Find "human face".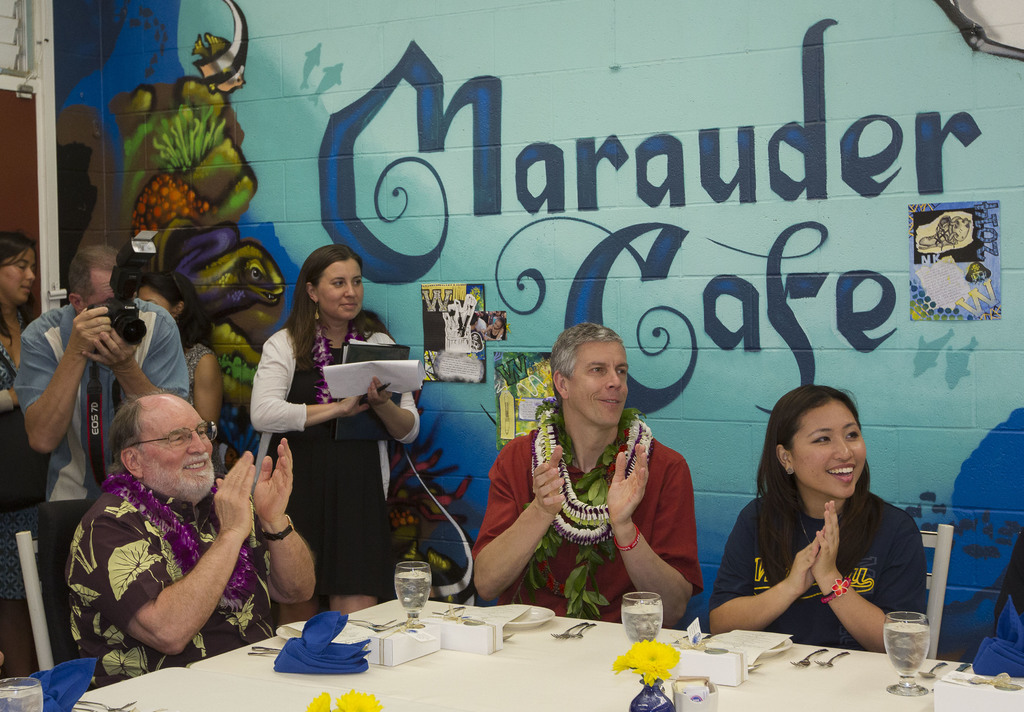
(x1=319, y1=261, x2=364, y2=319).
